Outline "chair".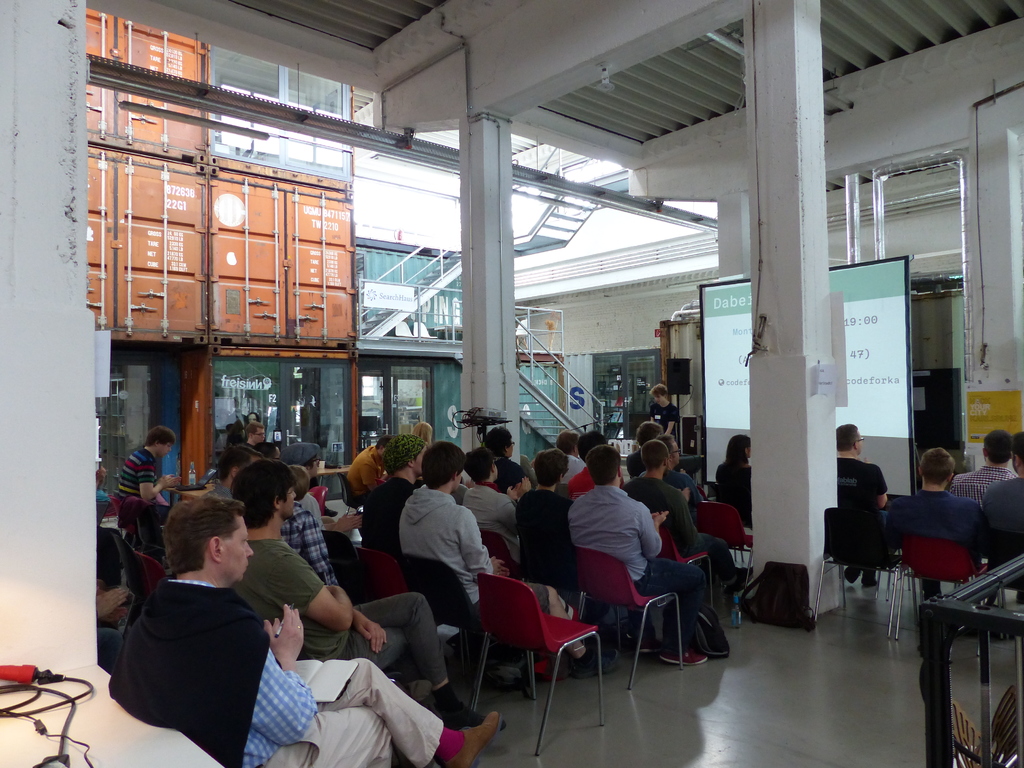
Outline: 445 570 597 723.
